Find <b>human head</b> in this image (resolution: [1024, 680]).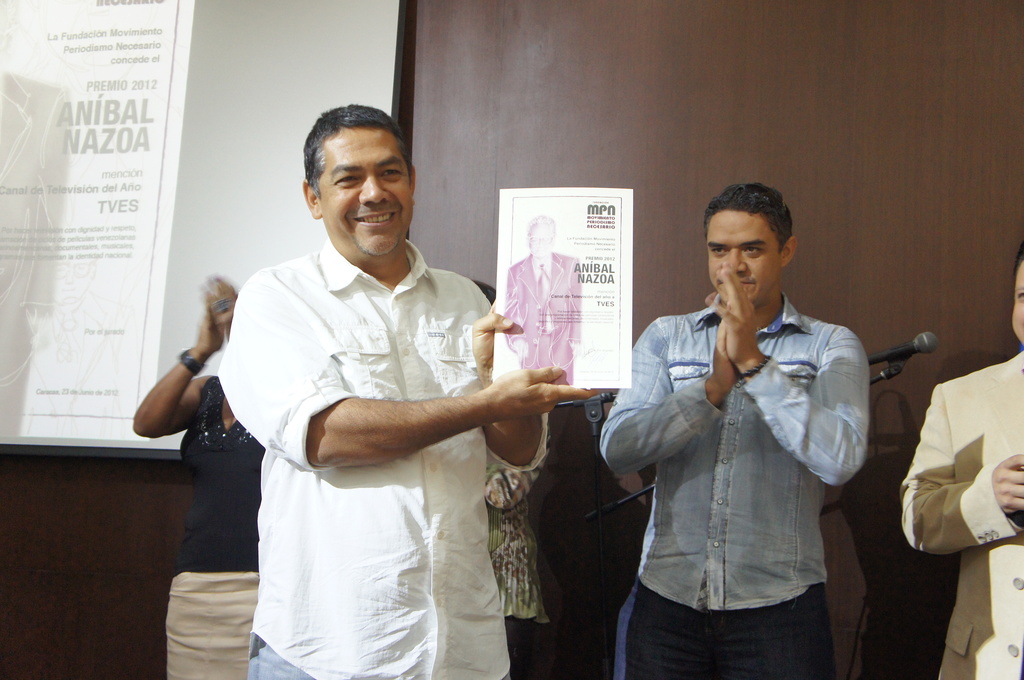
crop(701, 180, 798, 310).
